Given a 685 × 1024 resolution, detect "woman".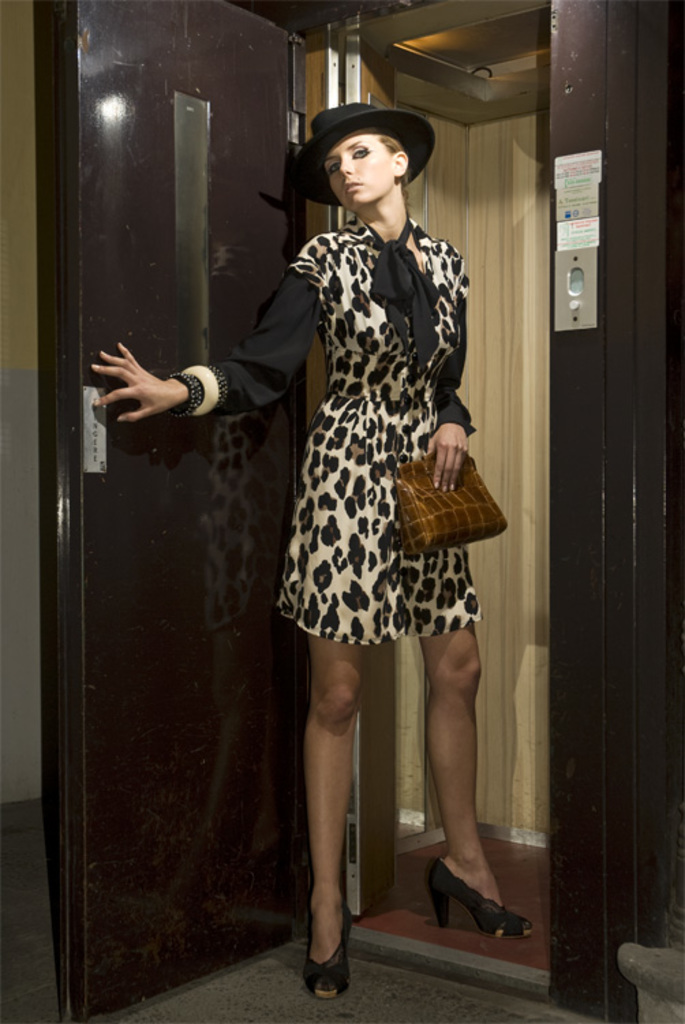
[x1=74, y1=111, x2=442, y2=975].
